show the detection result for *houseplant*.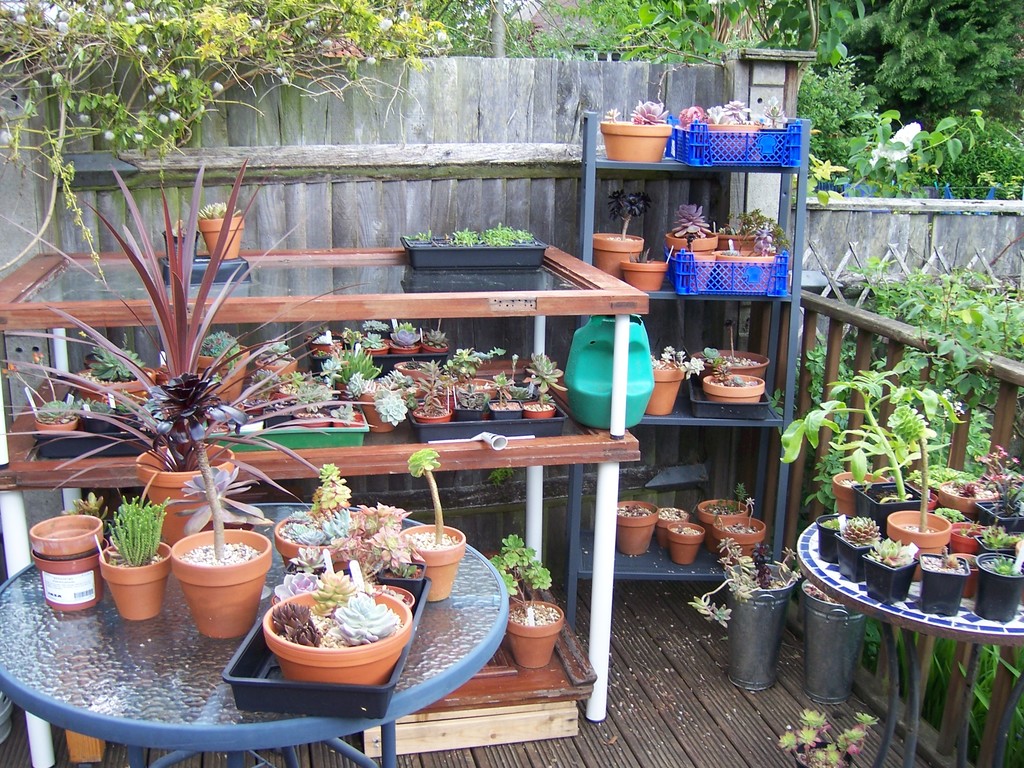
rect(31, 335, 93, 454).
